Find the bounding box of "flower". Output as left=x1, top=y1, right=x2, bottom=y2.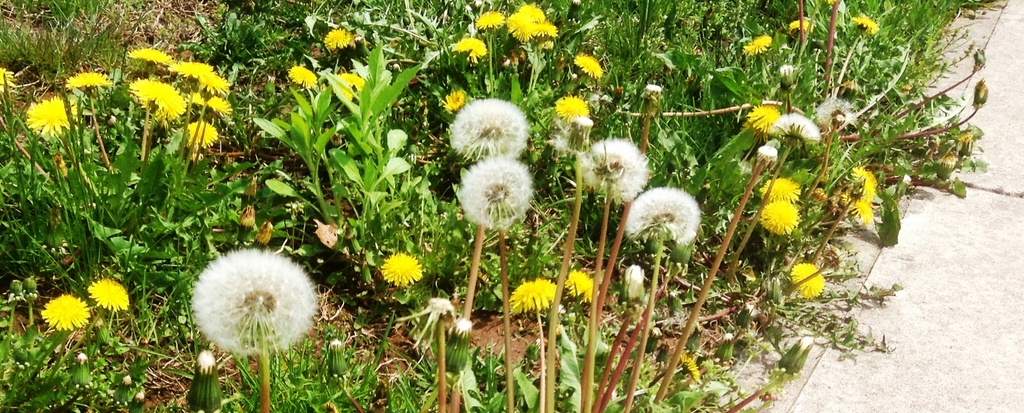
left=85, top=278, right=134, bottom=314.
